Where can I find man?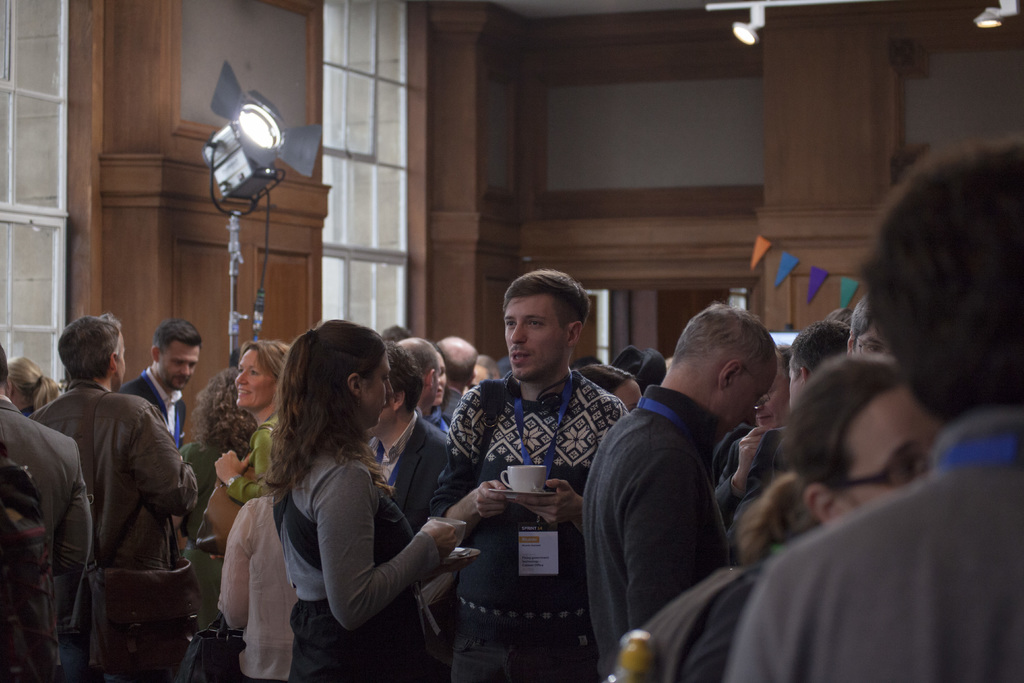
You can find it at bbox=(586, 315, 817, 652).
